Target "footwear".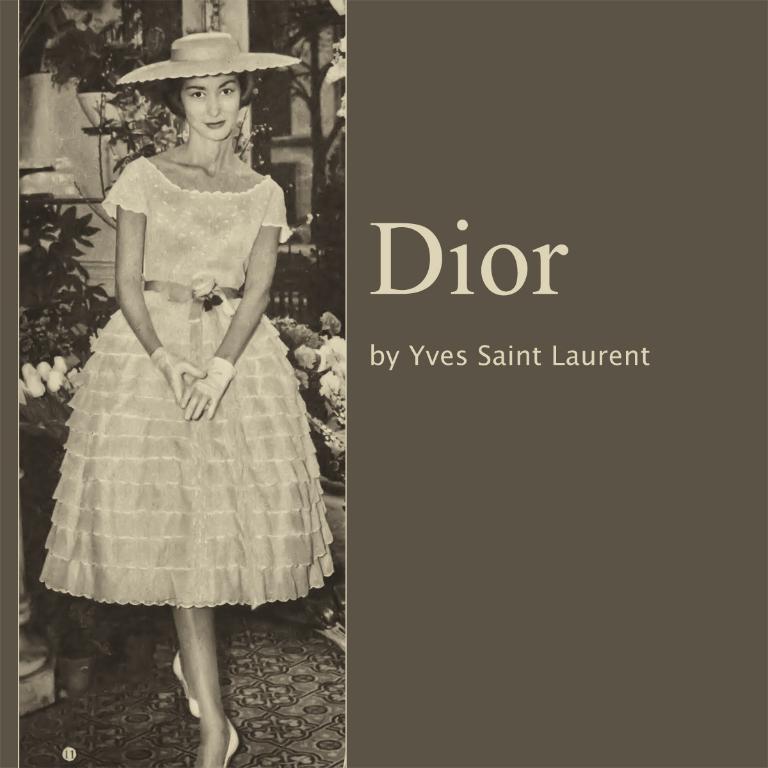
Target region: region(171, 653, 204, 723).
